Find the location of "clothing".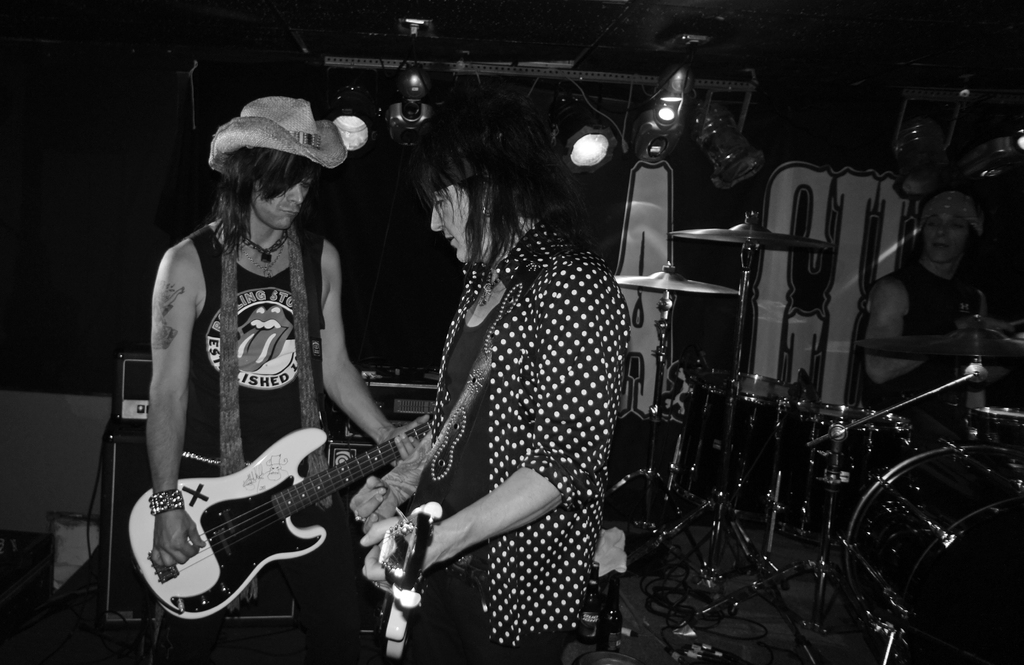
Location: l=870, t=257, r=978, b=424.
